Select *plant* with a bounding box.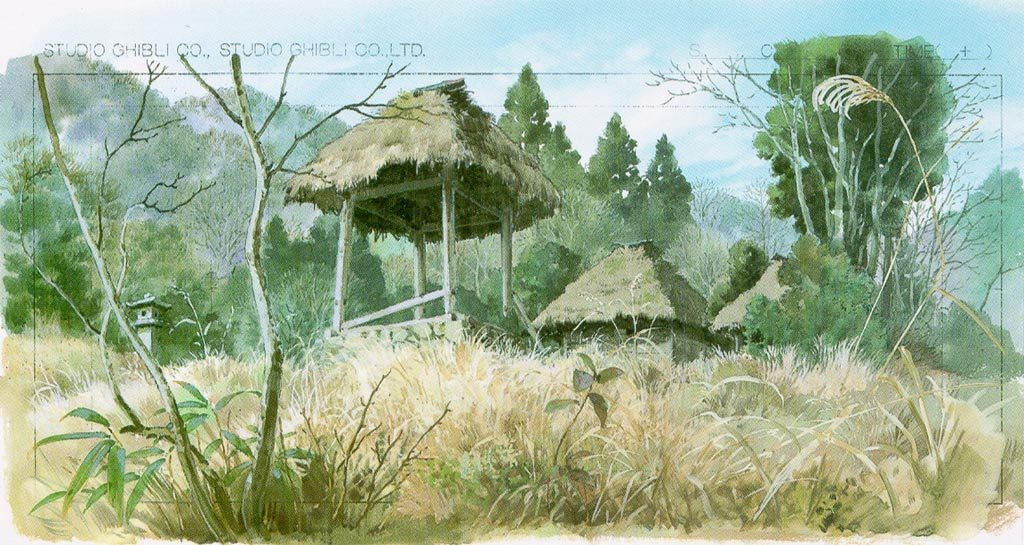
(x1=22, y1=372, x2=284, y2=544).
